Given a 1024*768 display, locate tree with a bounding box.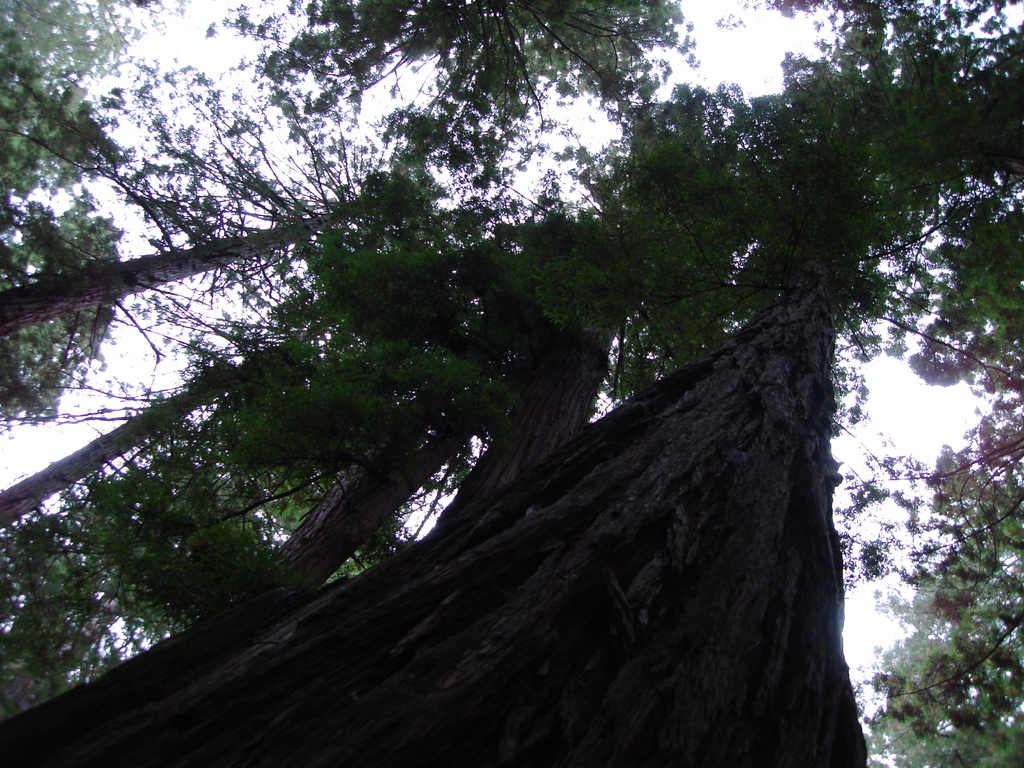
Located: select_region(0, 214, 505, 528).
